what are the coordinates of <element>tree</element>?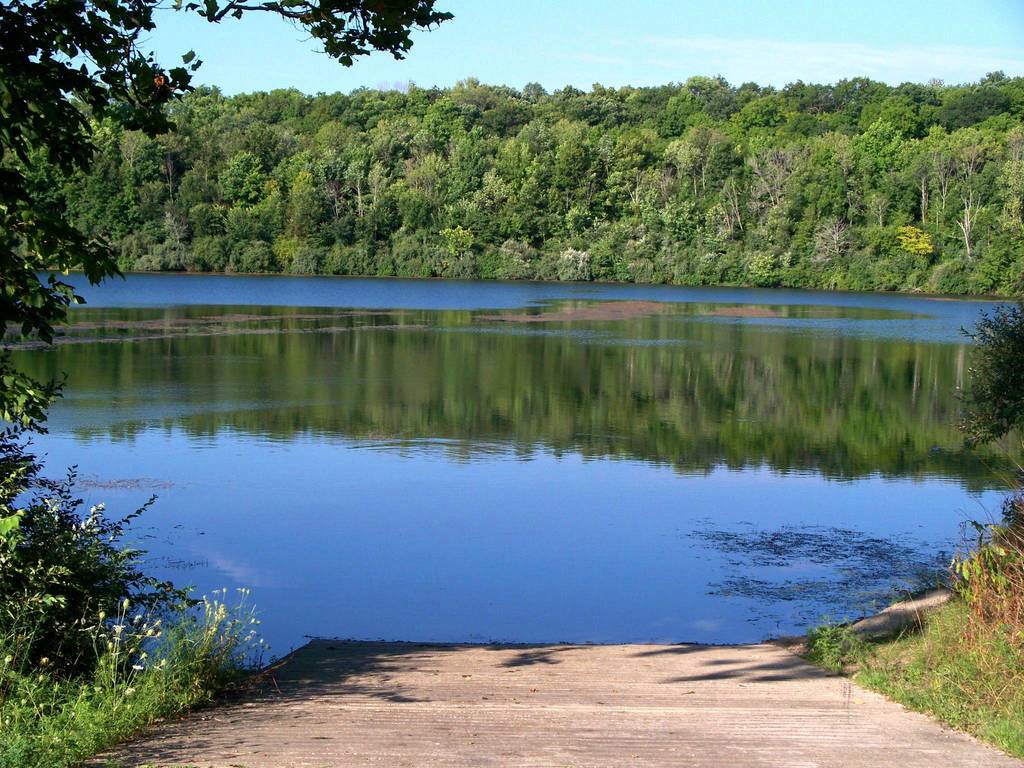
66 70 1023 299.
